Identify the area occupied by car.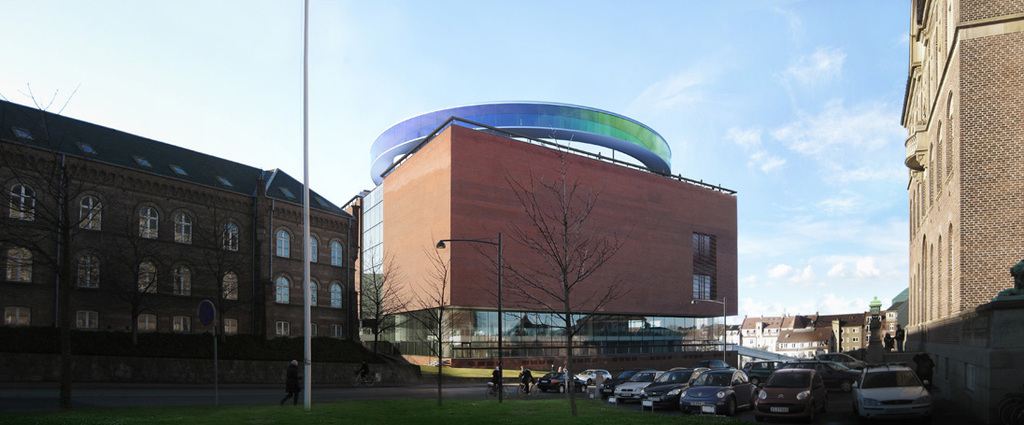
Area: (855, 363, 932, 423).
